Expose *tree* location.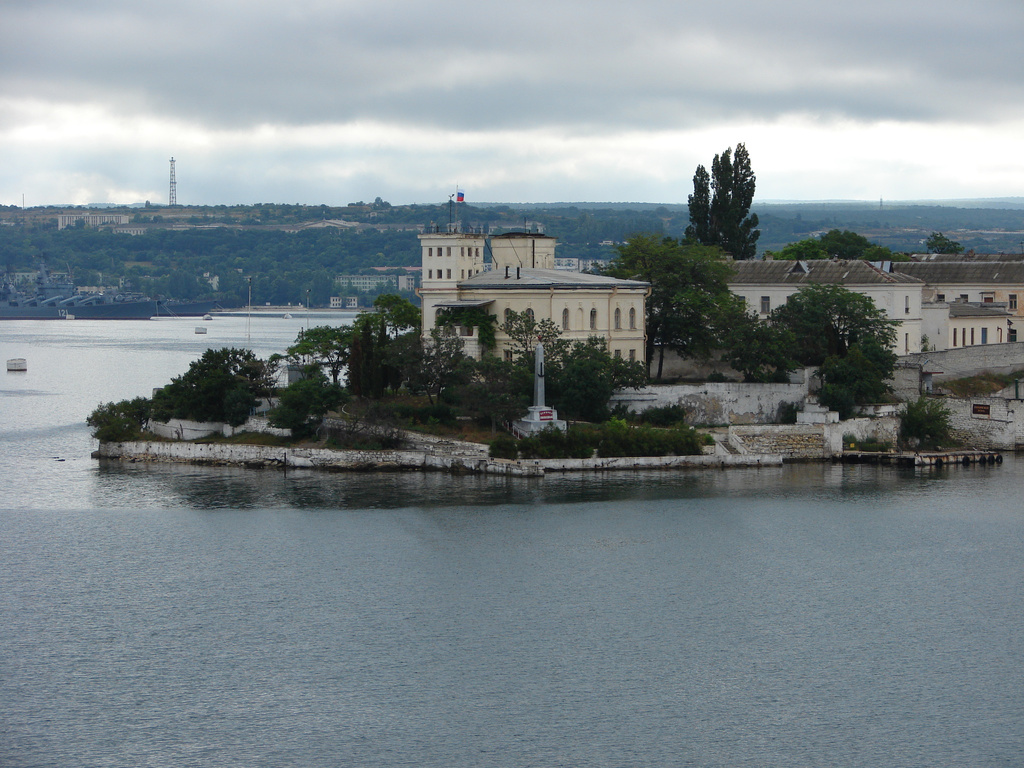
Exposed at bbox=[927, 232, 964, 254].
